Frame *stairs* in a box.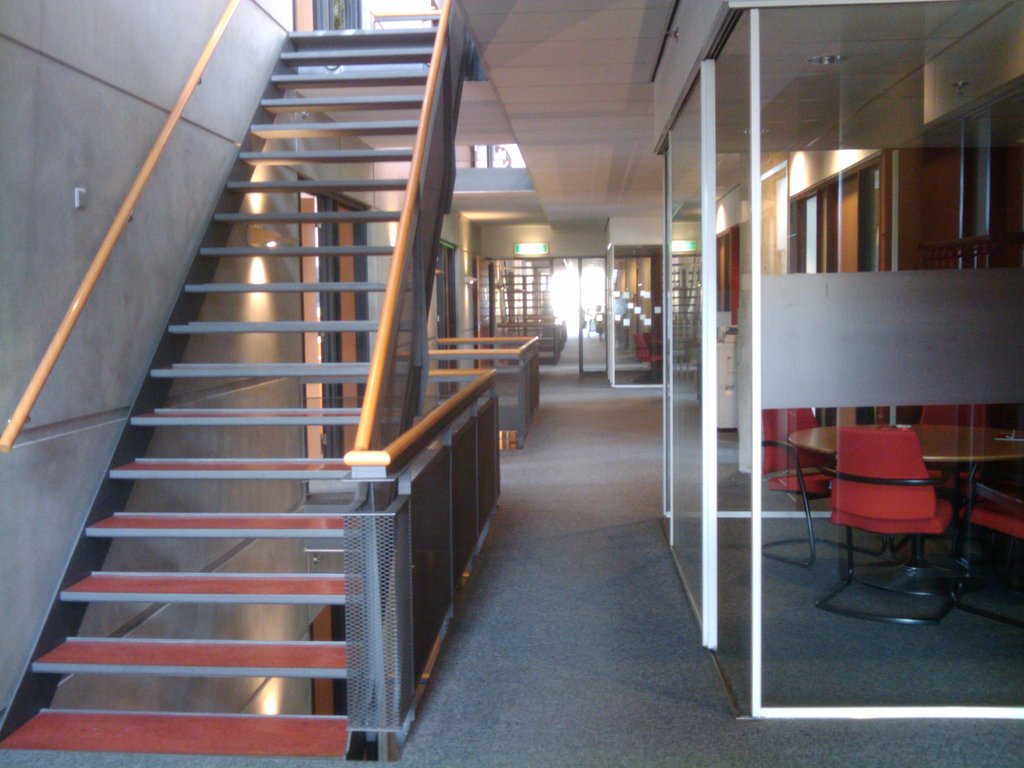
<bbox>0, 24, 435, 755</bbox>.
